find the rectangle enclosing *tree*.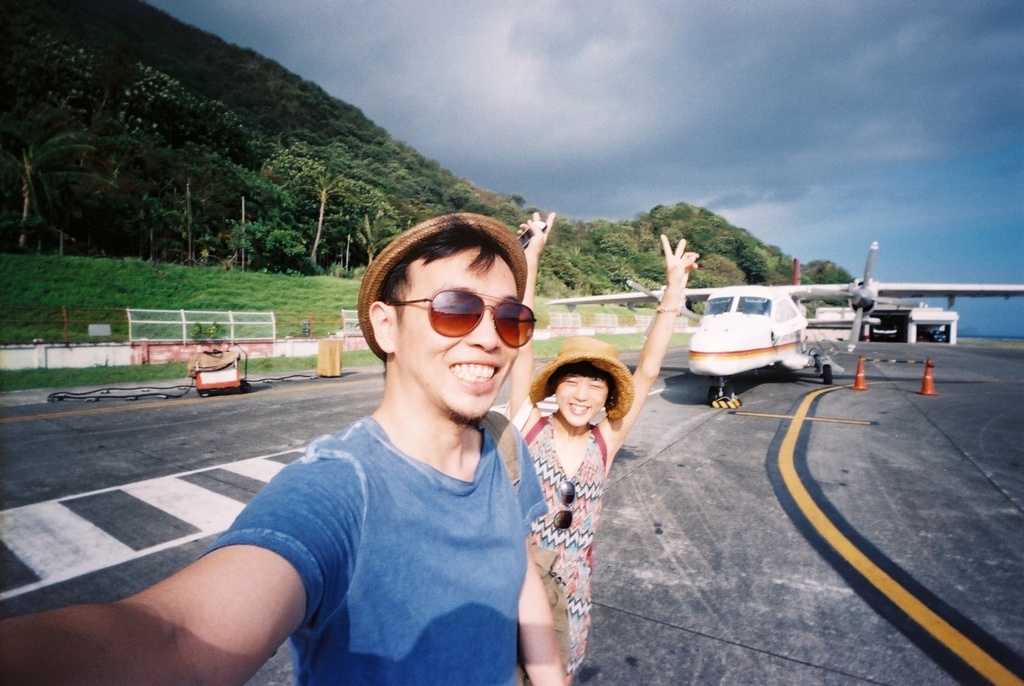
box(502, 190, 527, 211).
